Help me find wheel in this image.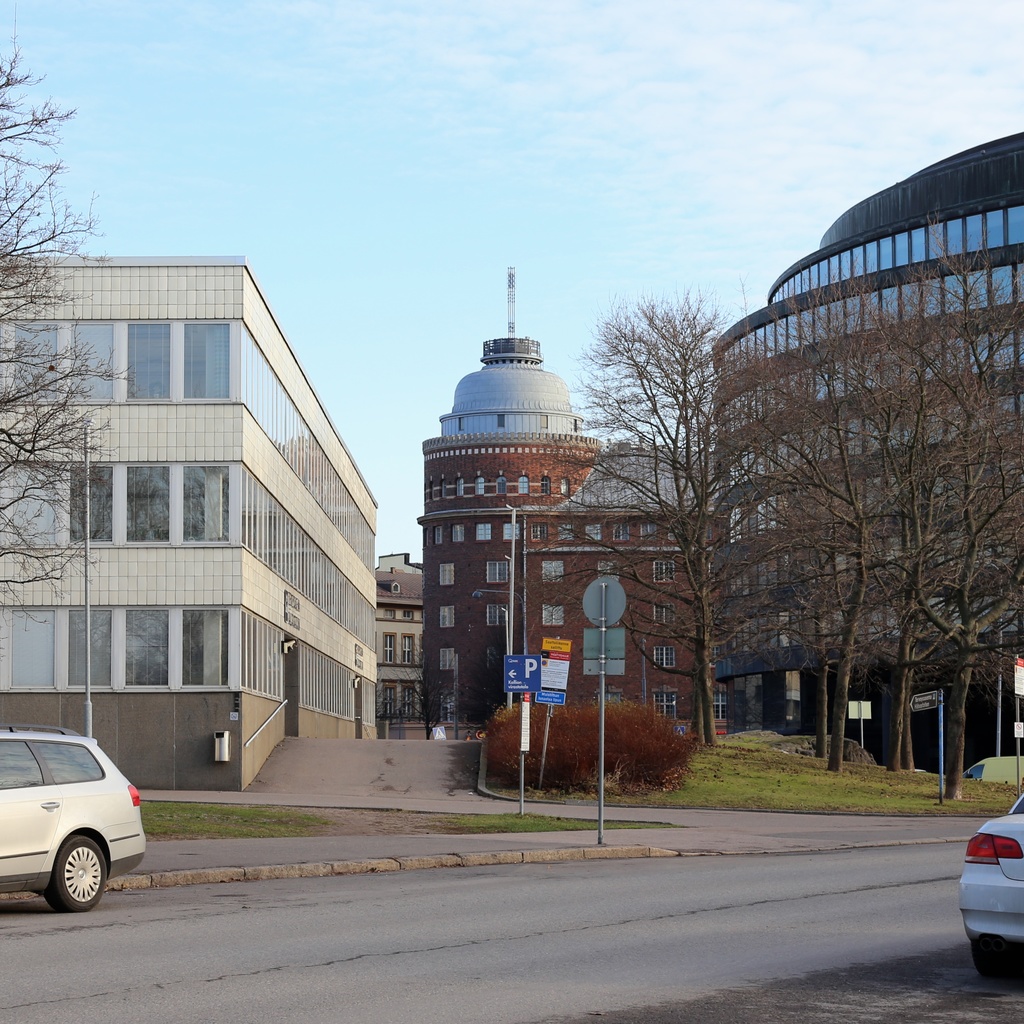
Found it: Rect(972, 937, 1017, 977).
